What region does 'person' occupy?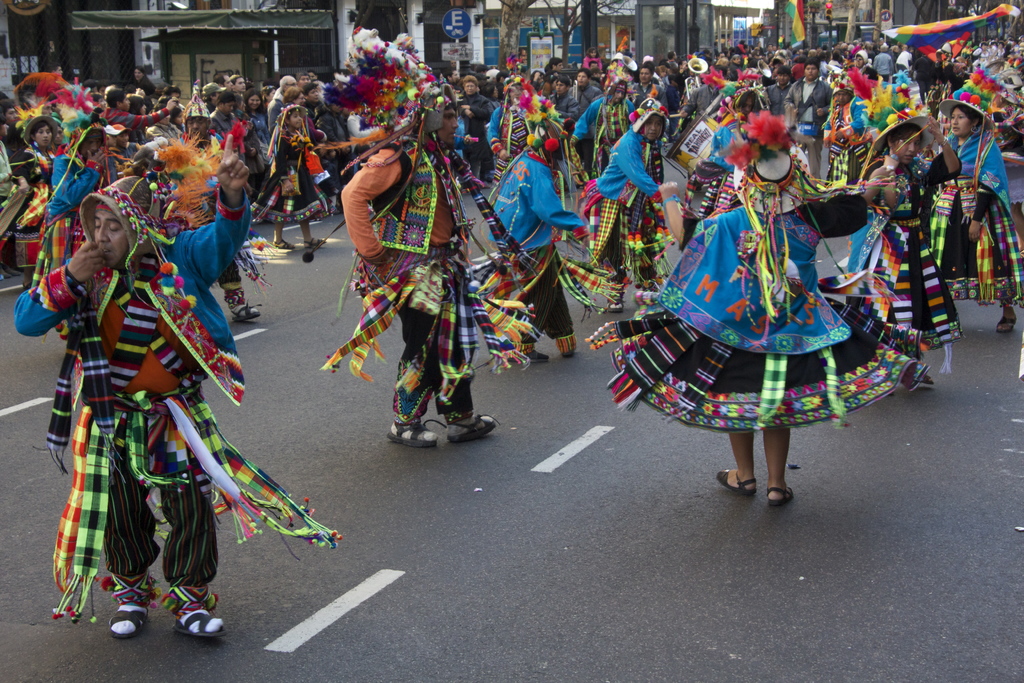
[left=592, top=118, right=931, bottom=498].
